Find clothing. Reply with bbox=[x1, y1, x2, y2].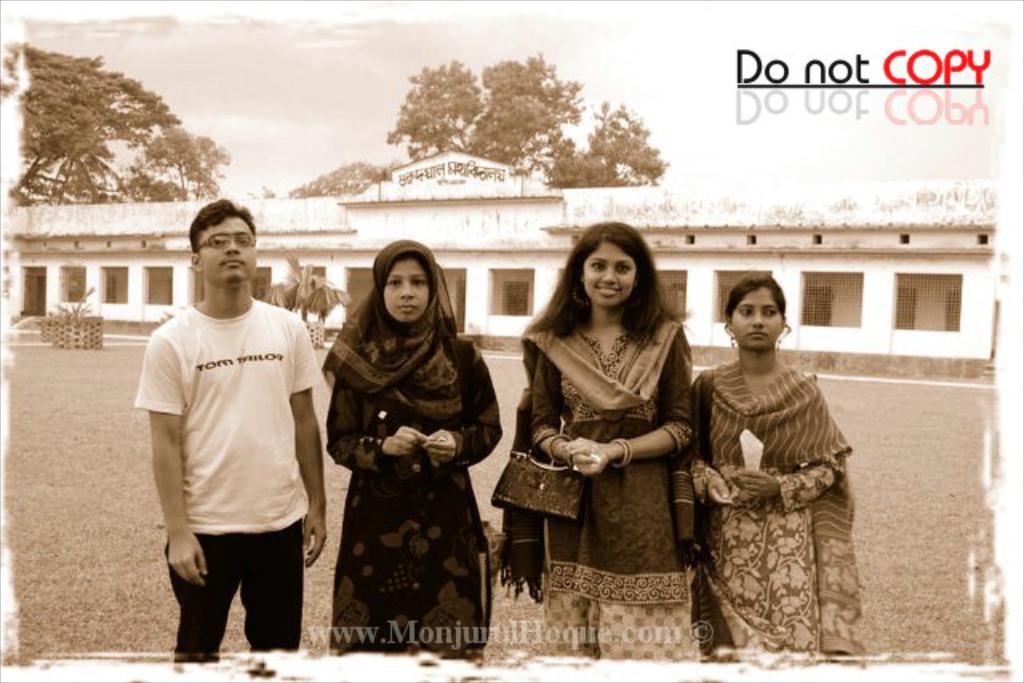
bbox=[499, 294, 707, 675].
